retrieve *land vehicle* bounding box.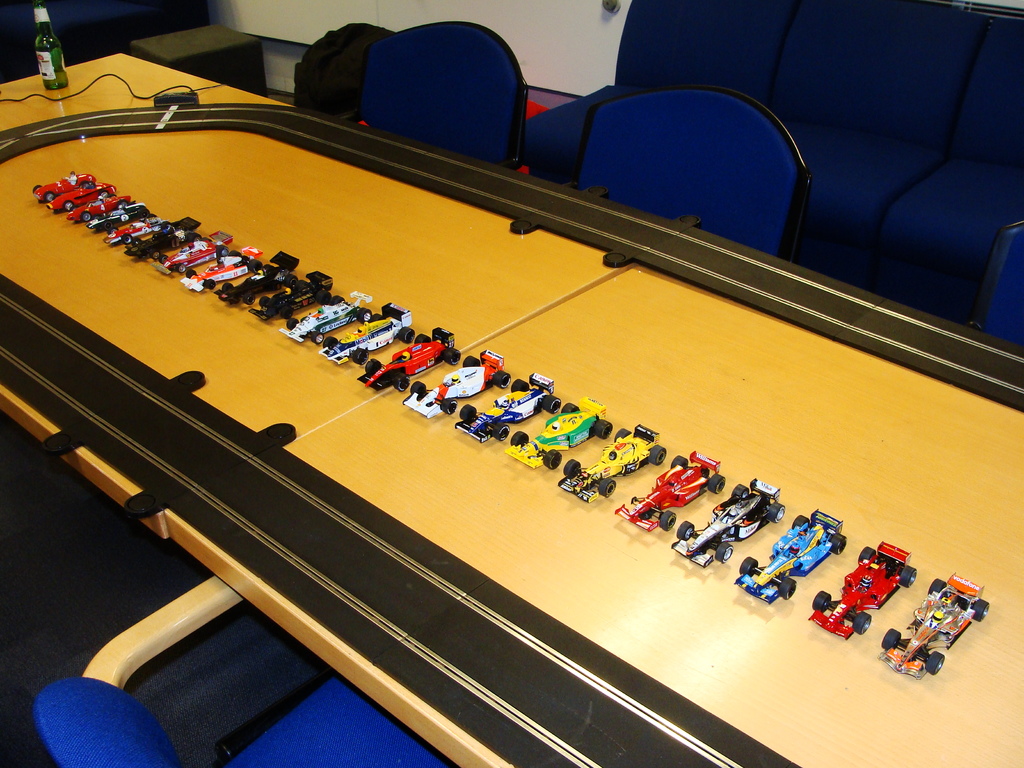
Bounding box: bbox(282, 291, 376, 345).
